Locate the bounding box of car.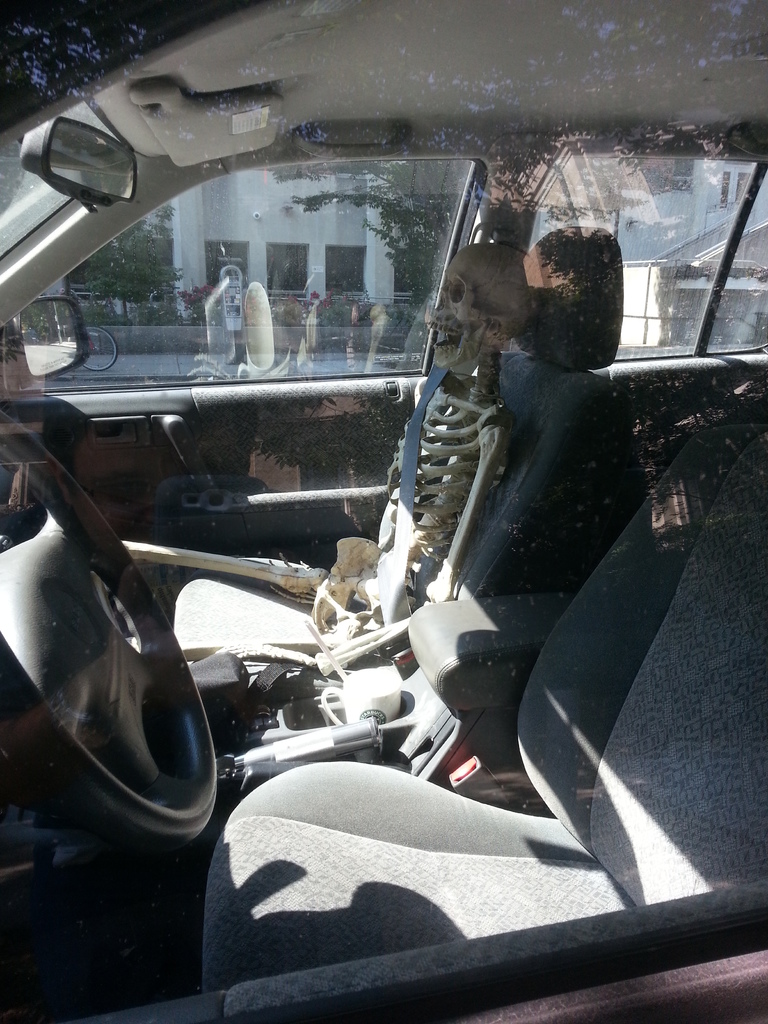
Bounding box: locate(0, 0, 767, 1023).
